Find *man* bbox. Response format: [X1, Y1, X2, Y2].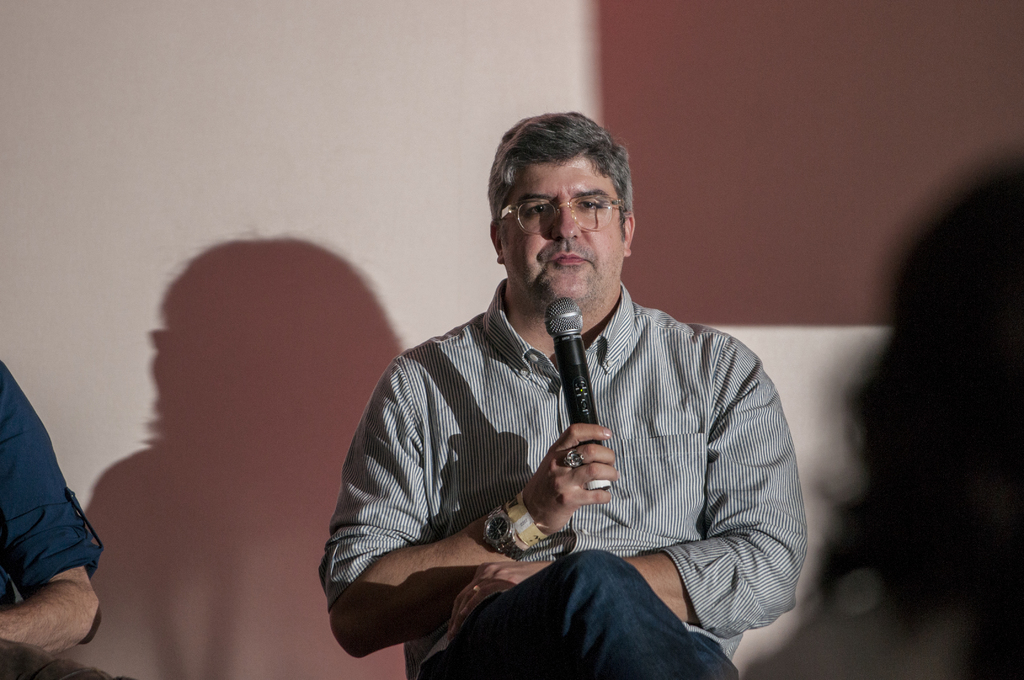
[302, 108, 788, 667].
